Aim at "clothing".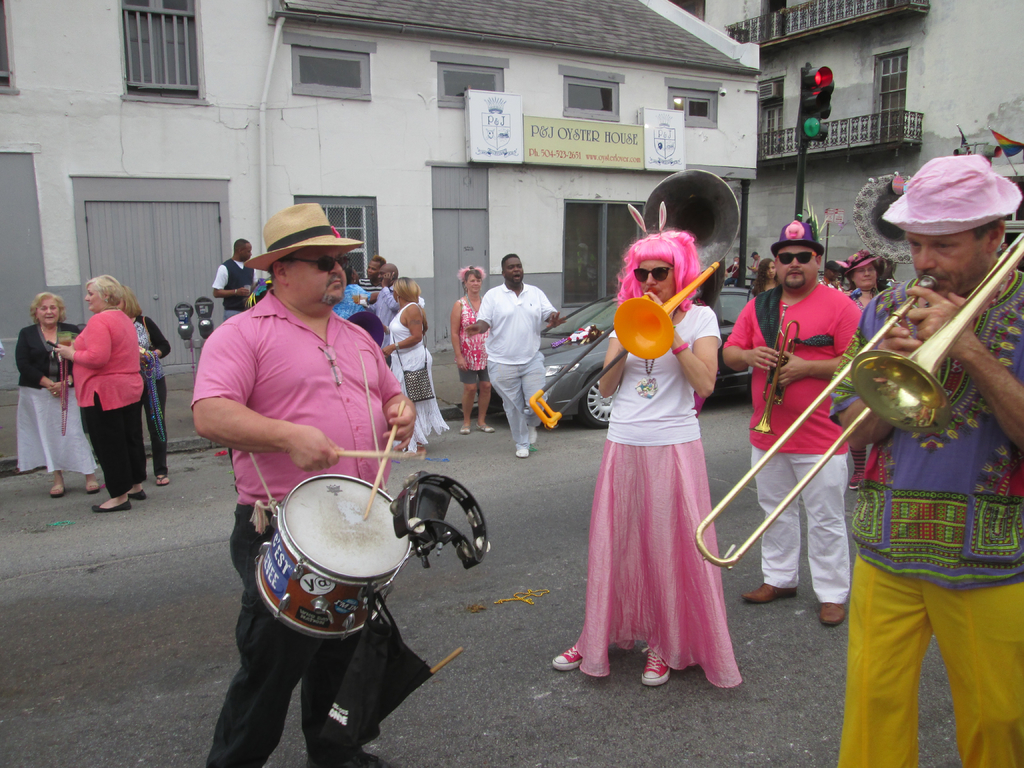
Aimed at Rect(568, 311, 740, 657).
